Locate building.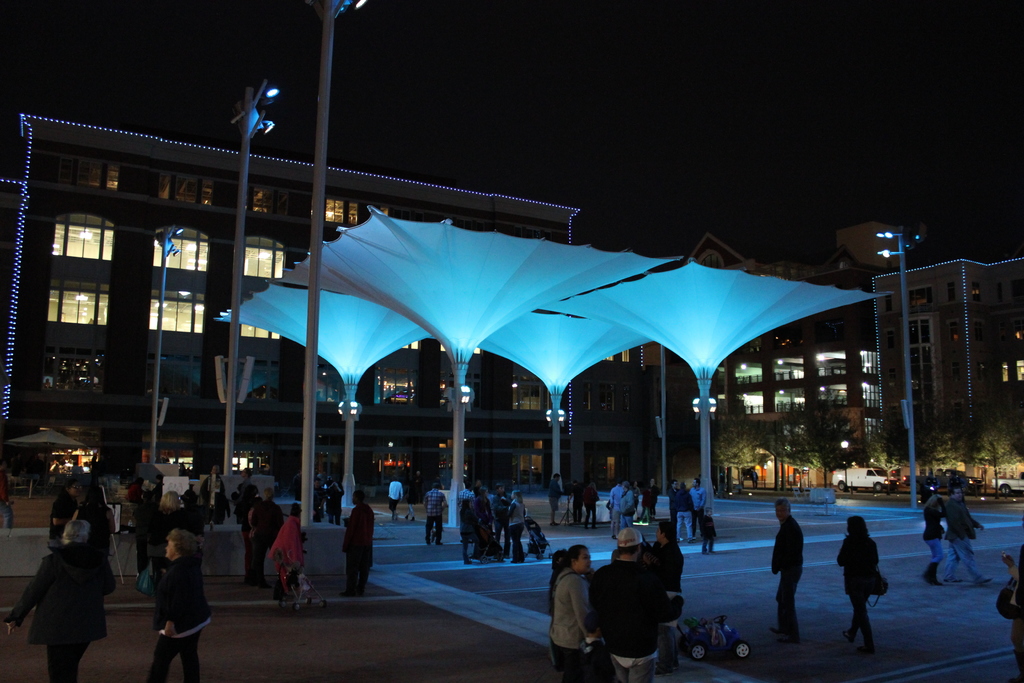
Bounding box: bbox=[683, 229, 1023, 474].
